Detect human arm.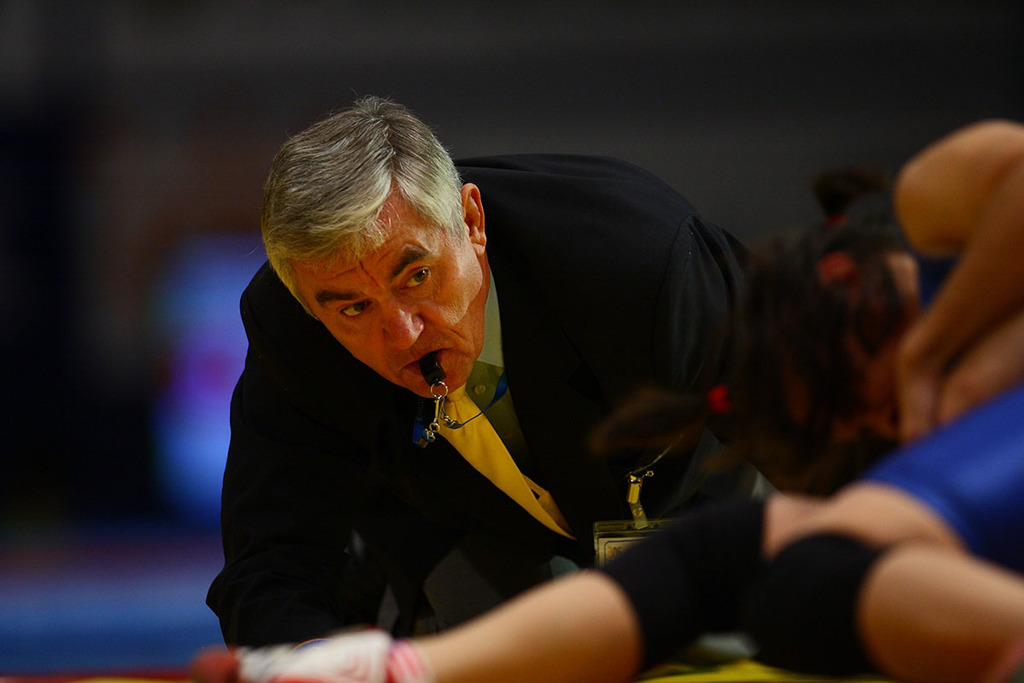
Detected at 207:272:388:651.
